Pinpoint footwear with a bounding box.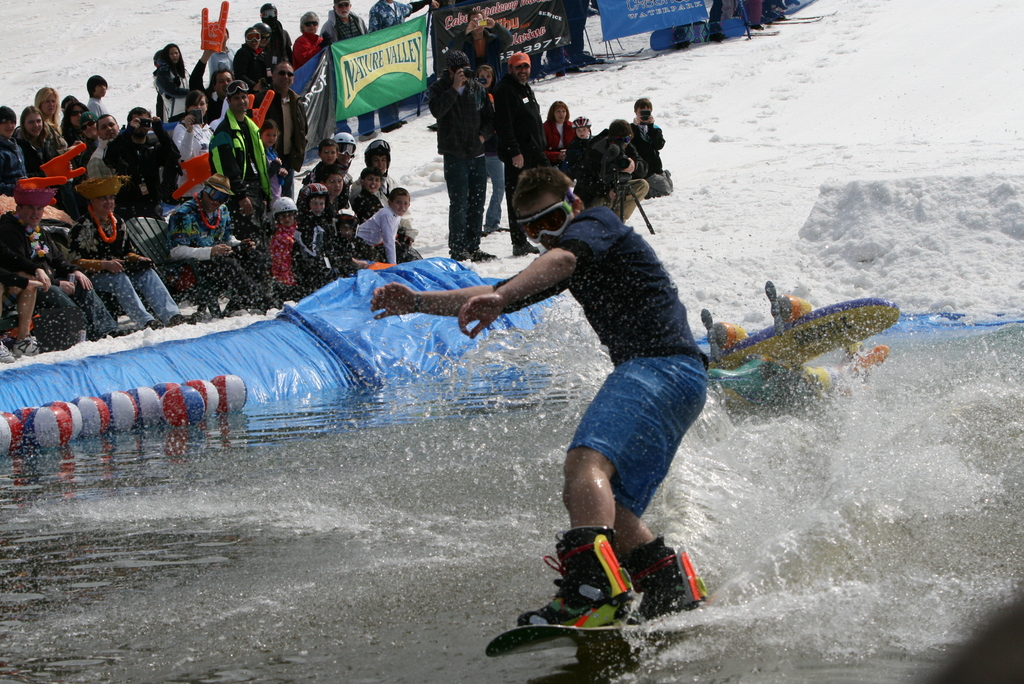
crop(0, 341, 15, 361).
